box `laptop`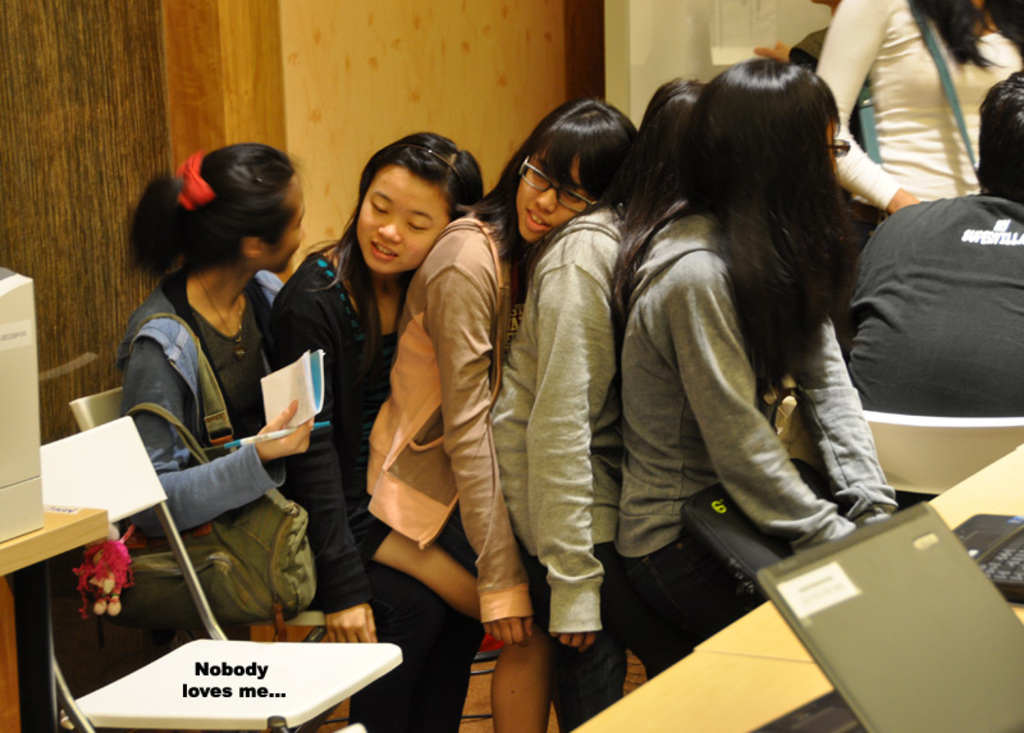
l=755, t=477, r=1015, b=732
